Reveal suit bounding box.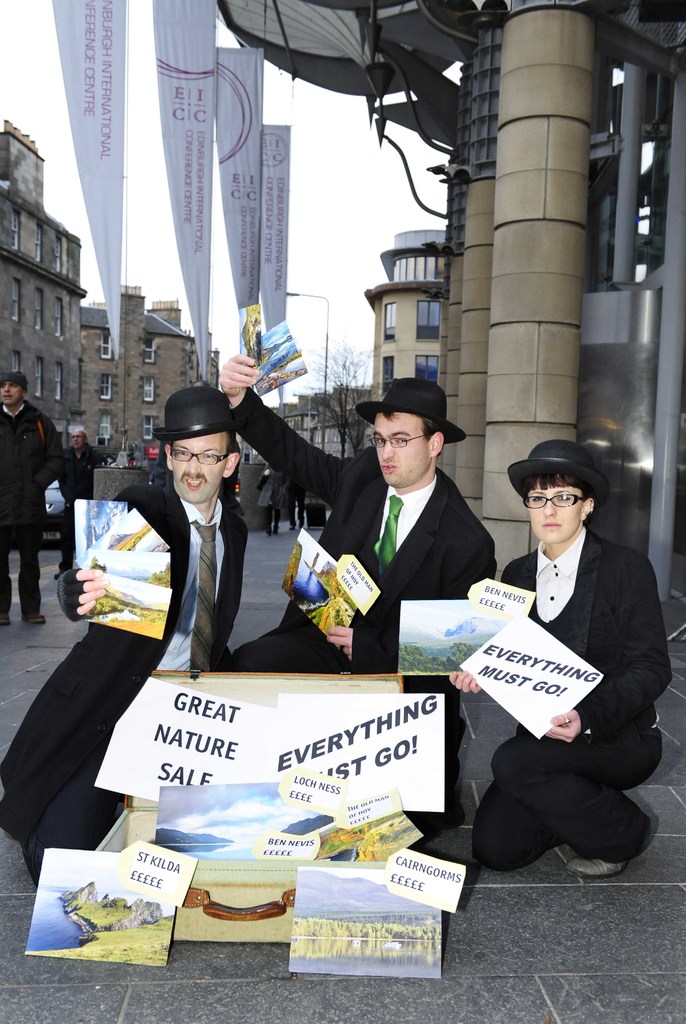
Revealed: 234:383:495:857.
